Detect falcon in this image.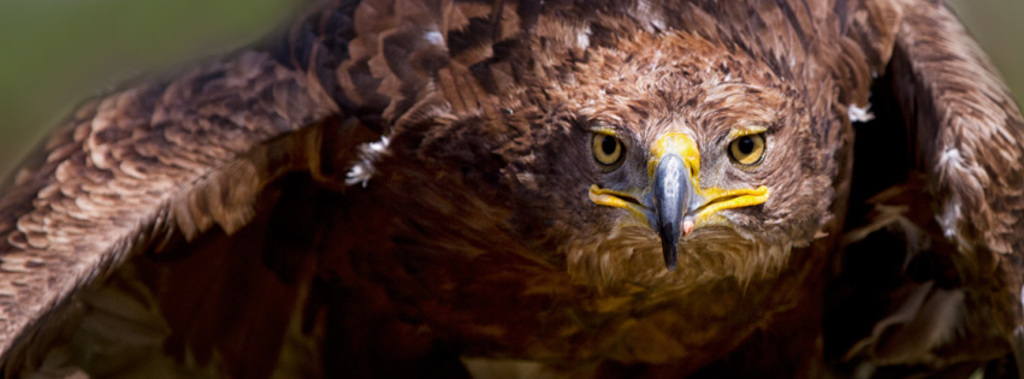
Detection: (0,0,1023,378).
